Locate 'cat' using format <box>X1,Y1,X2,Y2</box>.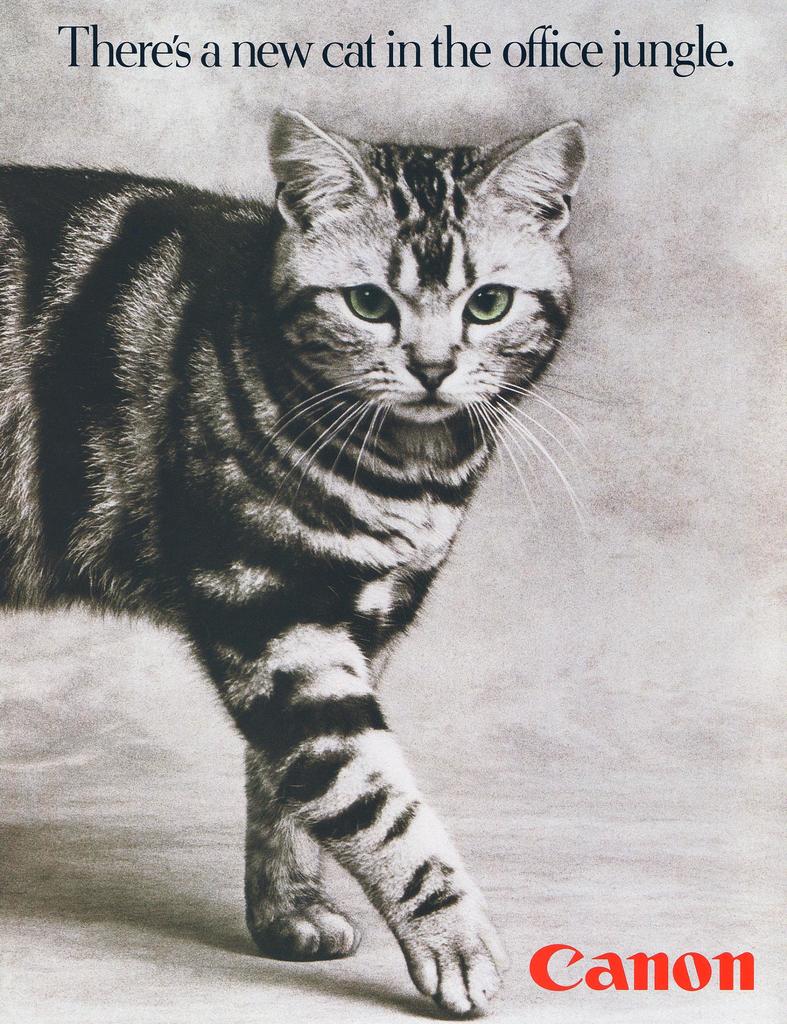
<box>0,99,602,1020</box>.
